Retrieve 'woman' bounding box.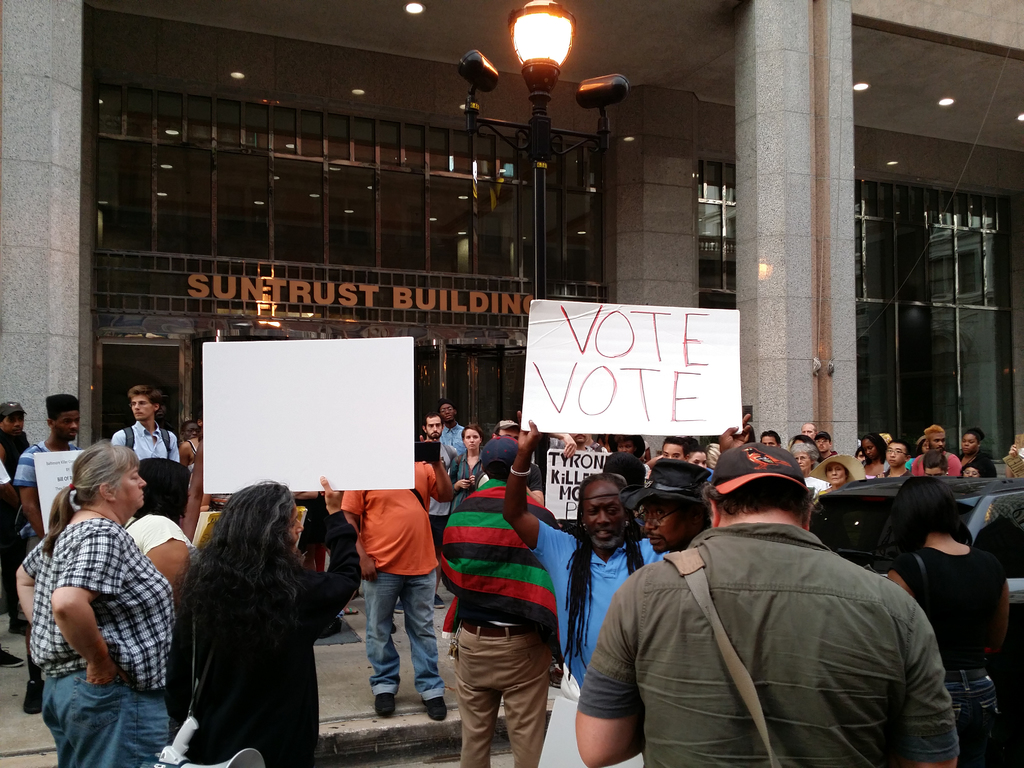
Bounding box: [150, 465, 341, 765].
